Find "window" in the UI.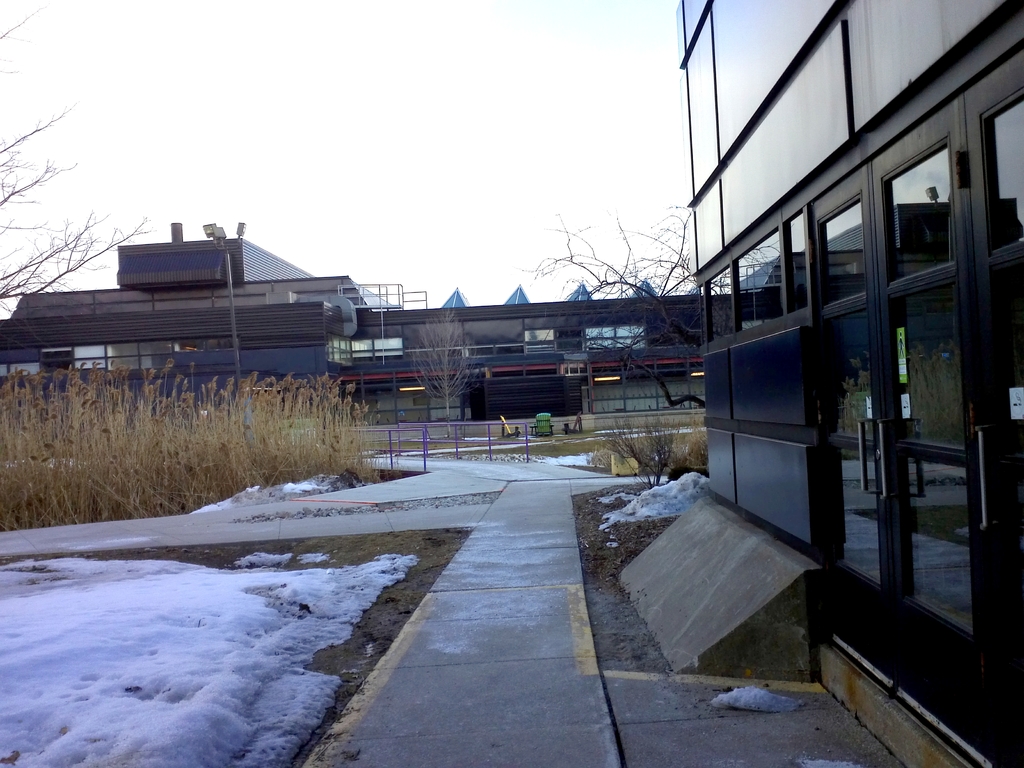
UI element at box(721, 16, 856, 241).
